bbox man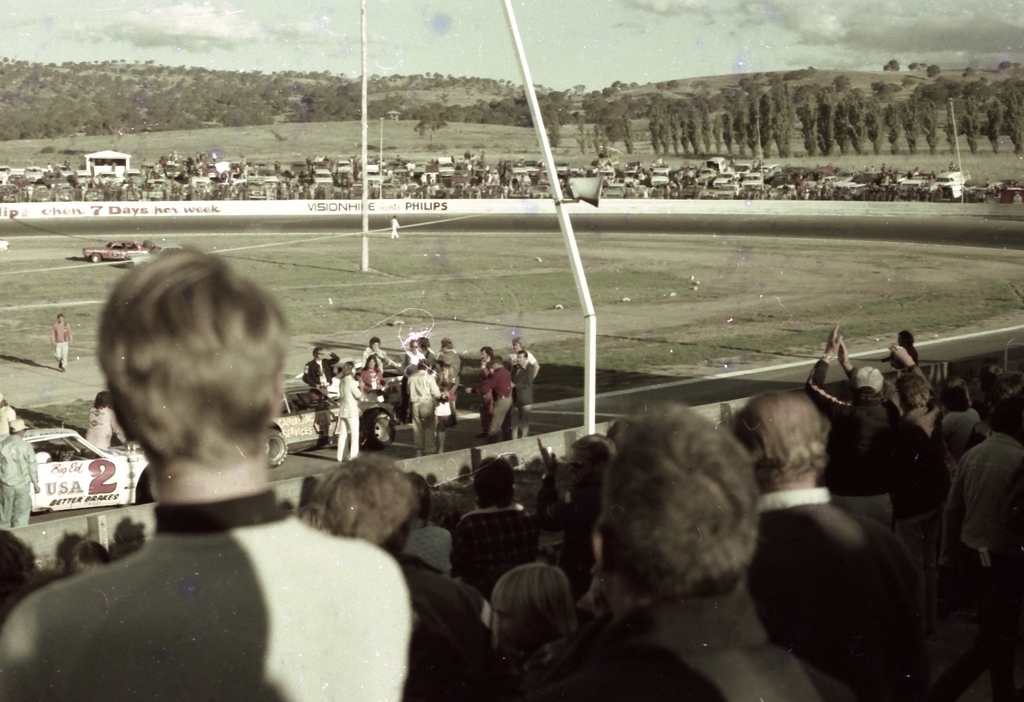
<box>299,448,493,701</box>
